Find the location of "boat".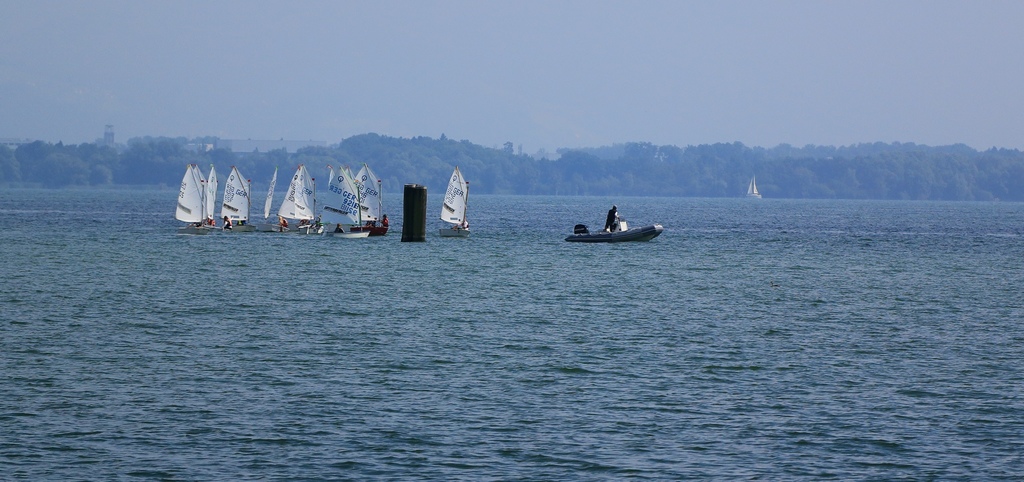
Location: <box>278,164,314,232</box>.
